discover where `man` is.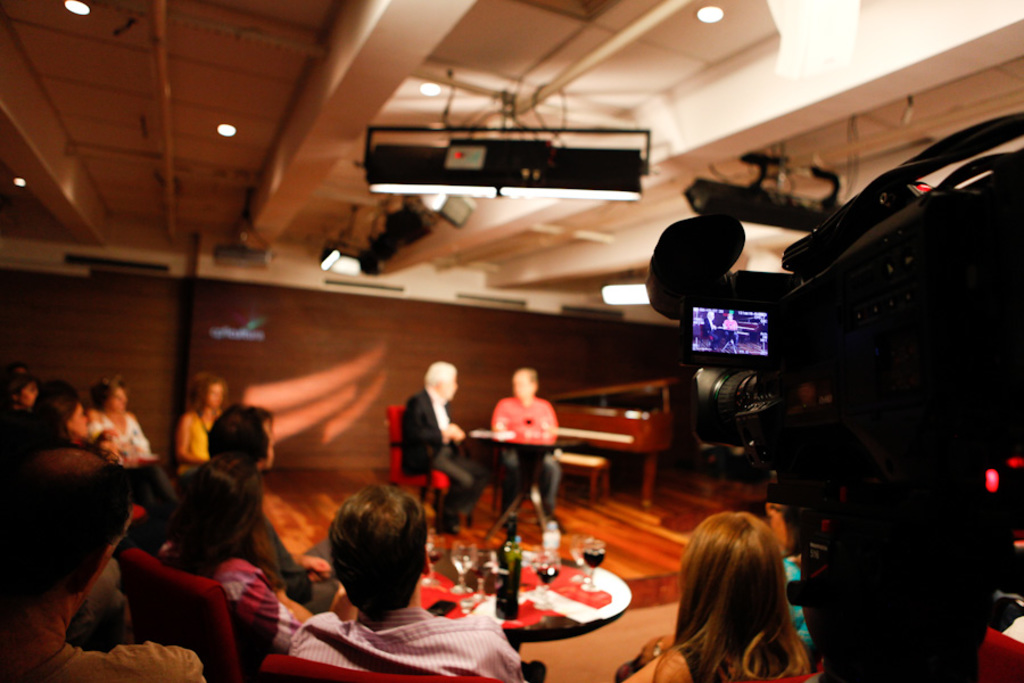
Discovered at (x1=287, y1=483, x2=532, y2=682).
